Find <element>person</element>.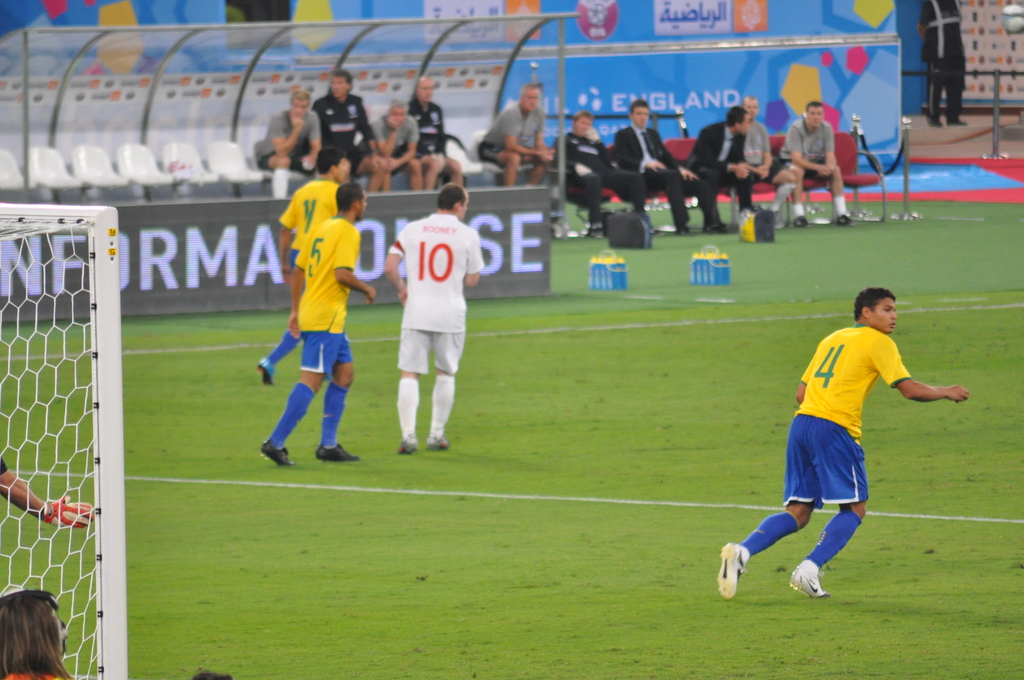
region(545, 97, 847, 226).
